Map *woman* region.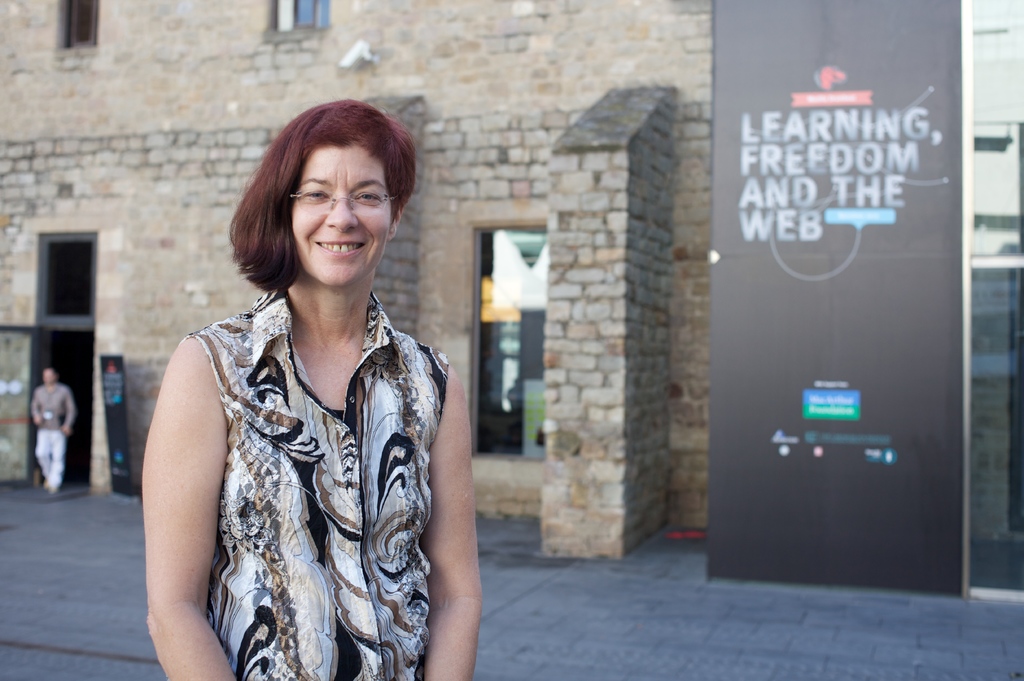
Mapped to pyautogui.locateOnScreen(136, 74, 464, 680).
